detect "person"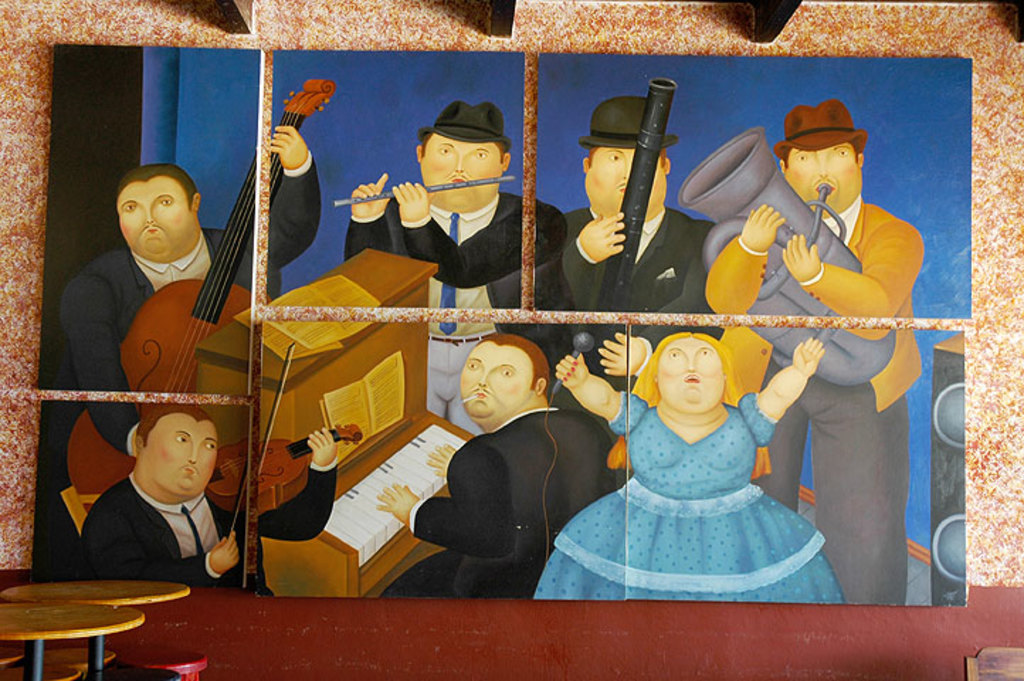
bbox=(41, 128, 315, 552)
